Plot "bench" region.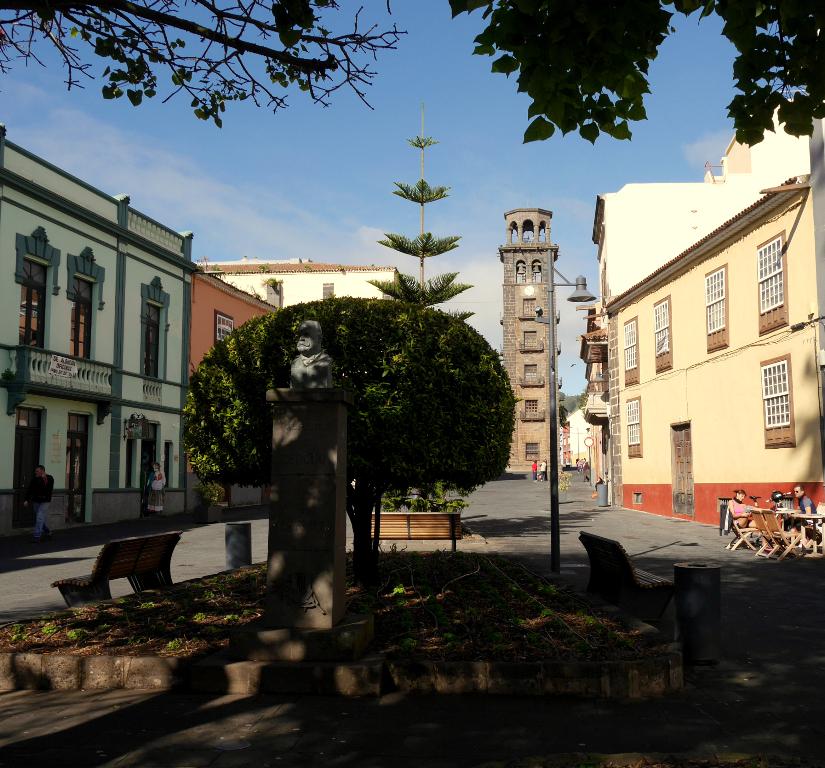
Plotted at detection(578, 532, 674, 618).
